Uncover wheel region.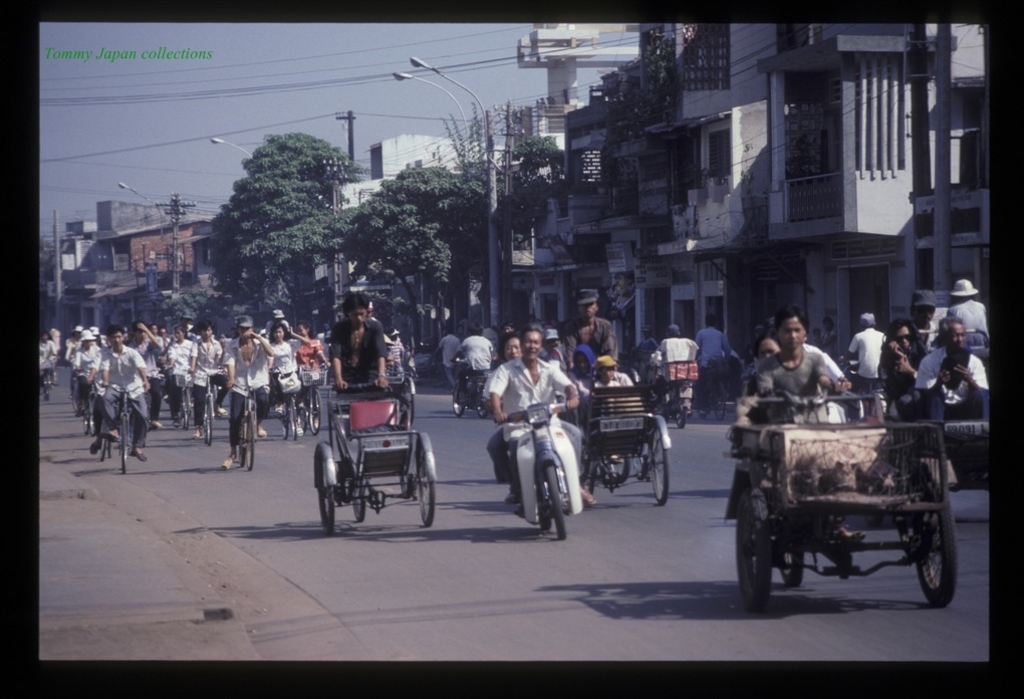
Uncovered: detection(296, 397, 310, 434).
